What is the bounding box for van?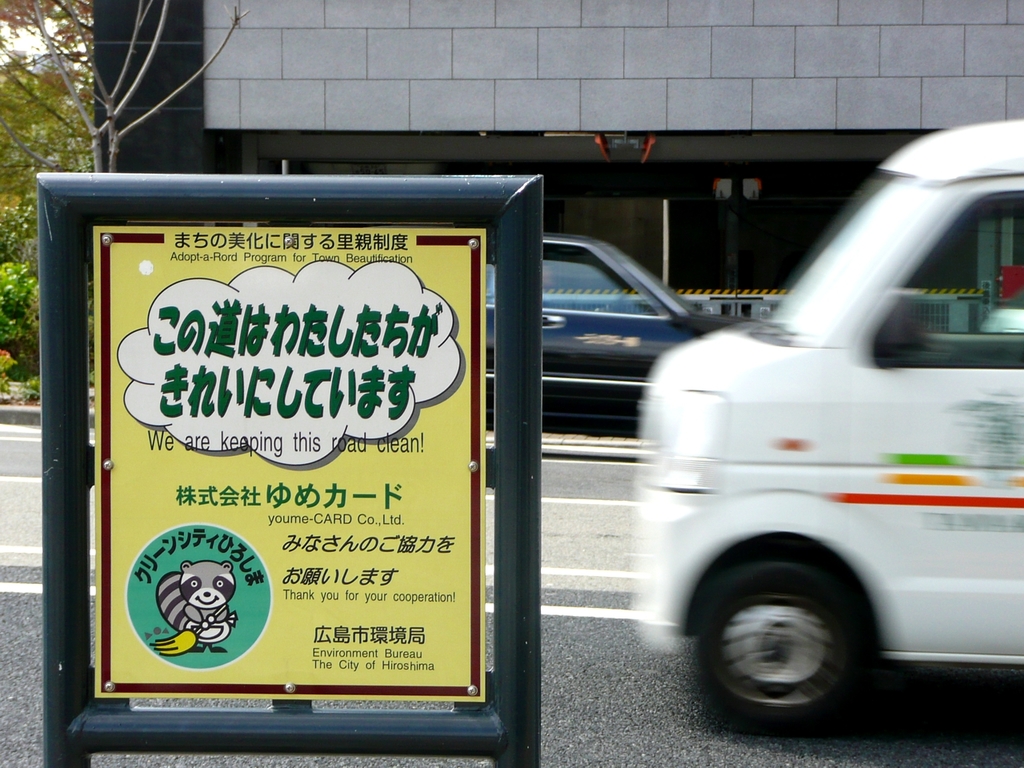
bbox=(630, 116, 1023, 742).
